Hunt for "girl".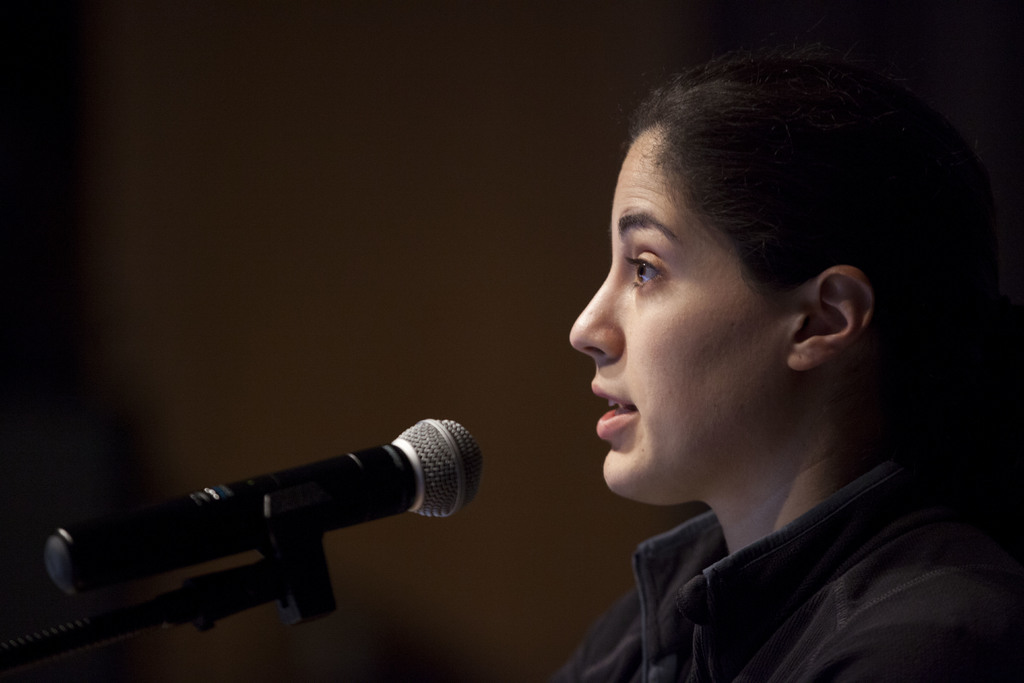
Hunted down at BBox(554, 62, 1022, 682).
